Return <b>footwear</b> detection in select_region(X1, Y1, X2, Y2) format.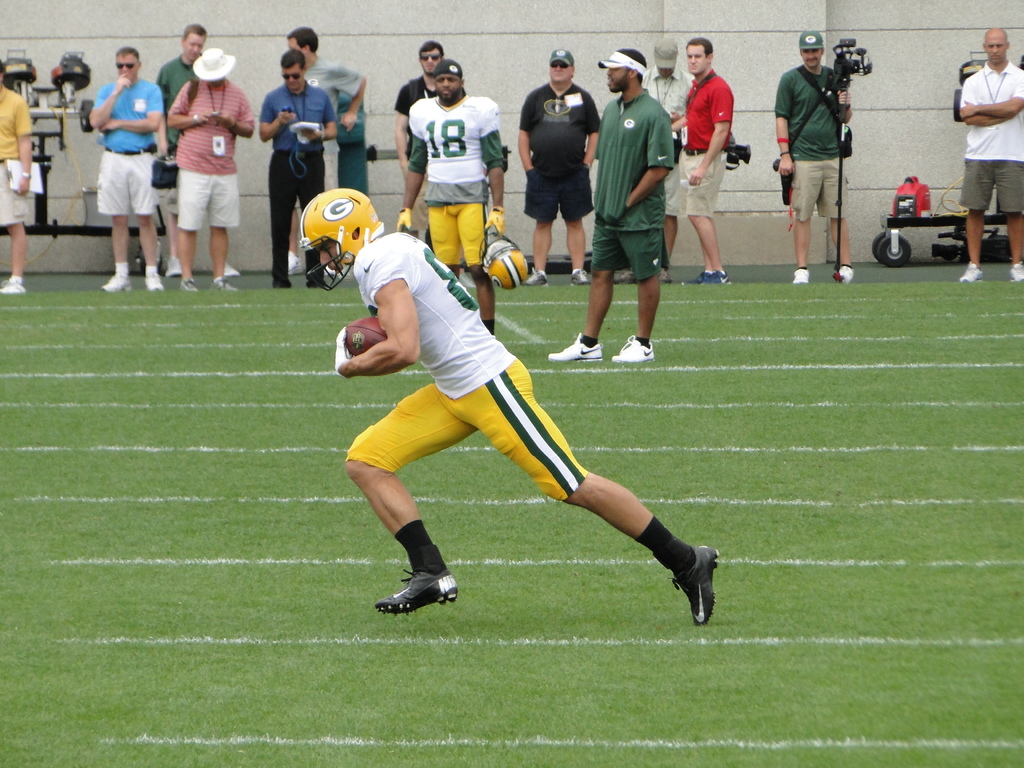
select_region(213, 280, 242, 289).
